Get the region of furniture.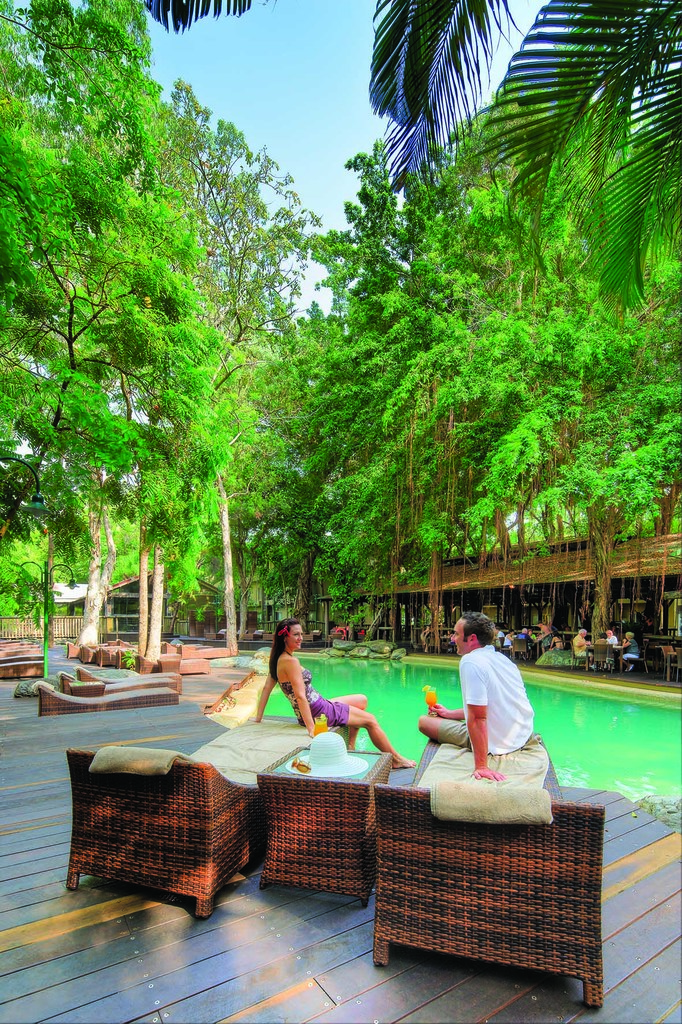
box(0, 643, 47, 679).
